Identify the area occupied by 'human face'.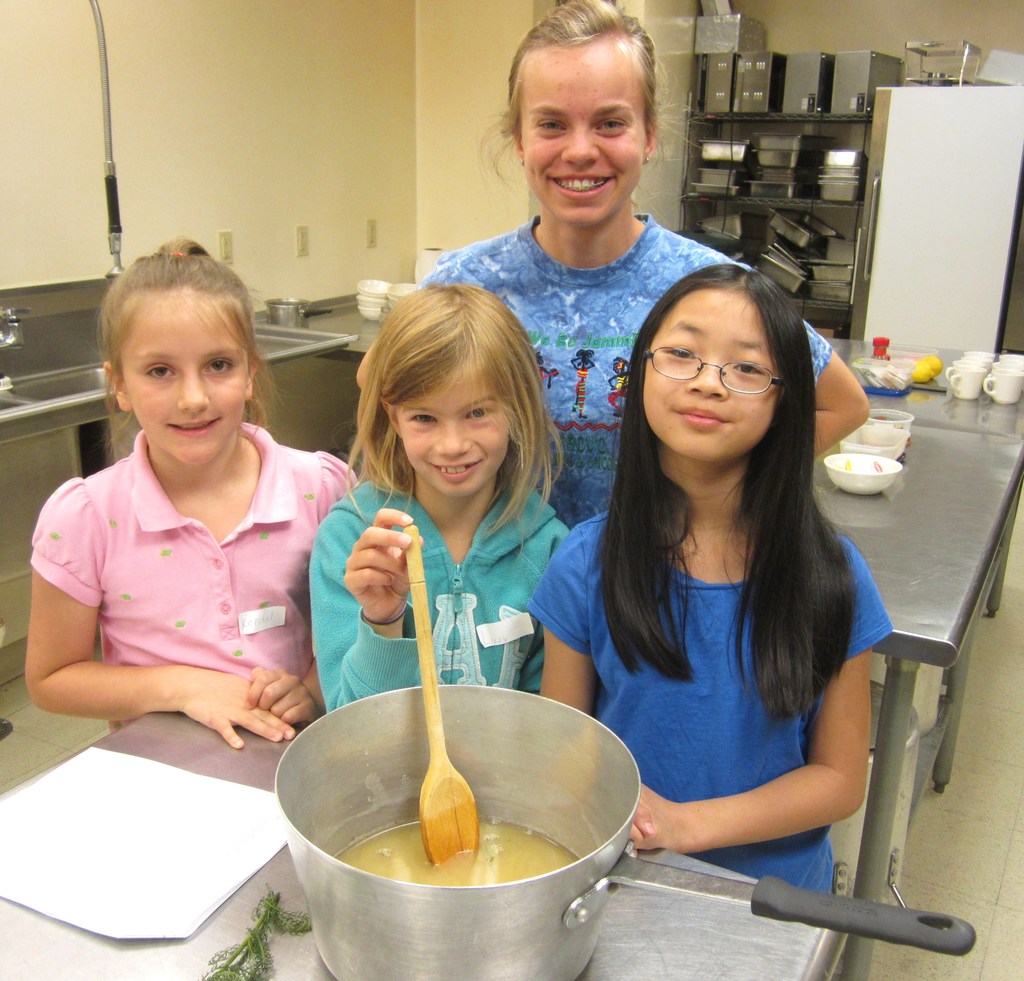
Area: x1=642 y1=289 x2=781 y2=464.
